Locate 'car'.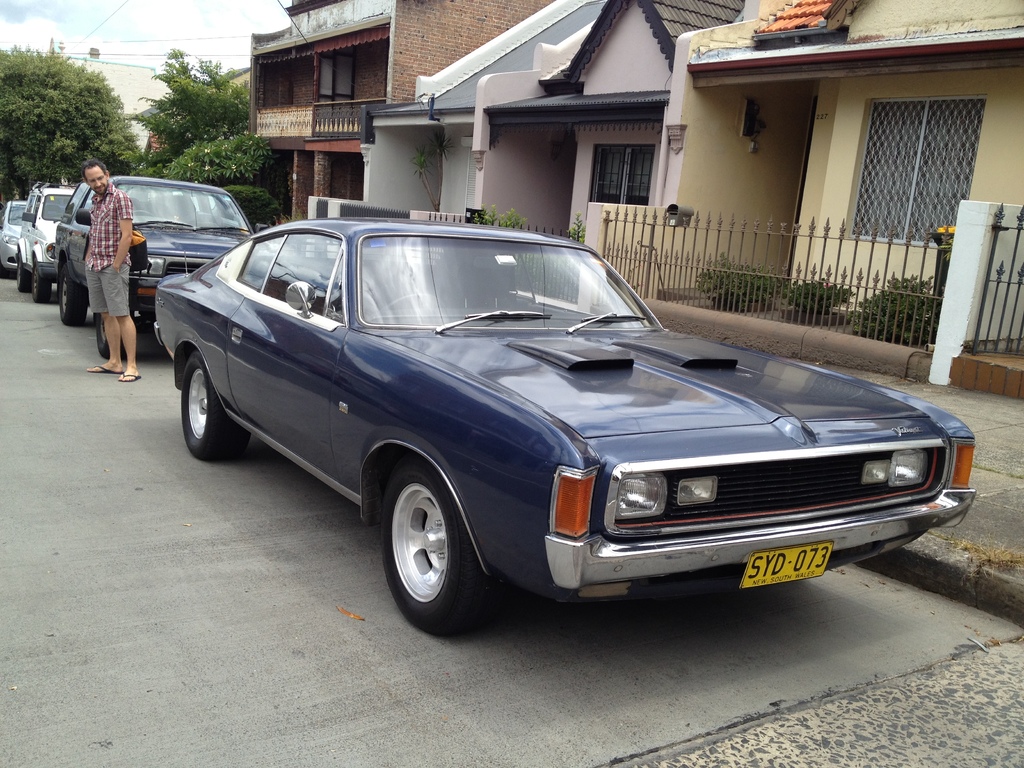
Bounding box: (left=17, top=180, right=86, bottom=299).
